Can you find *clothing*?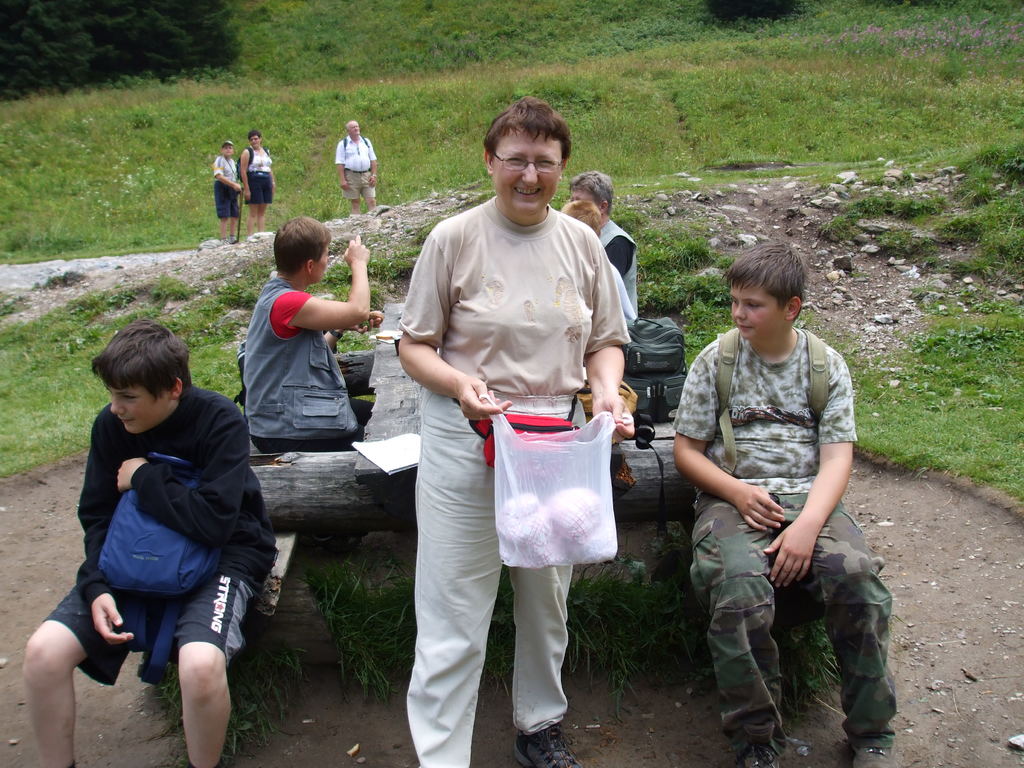
Yes, bounding box: <box>218,156,234,213</box>.
